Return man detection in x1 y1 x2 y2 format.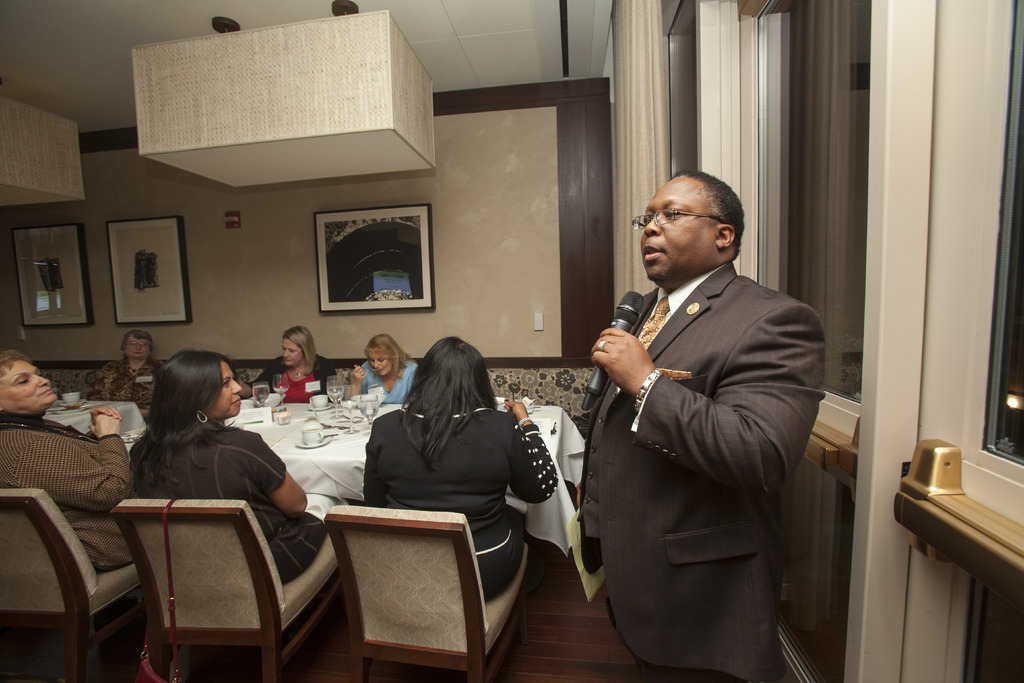
573 161 831 664.
